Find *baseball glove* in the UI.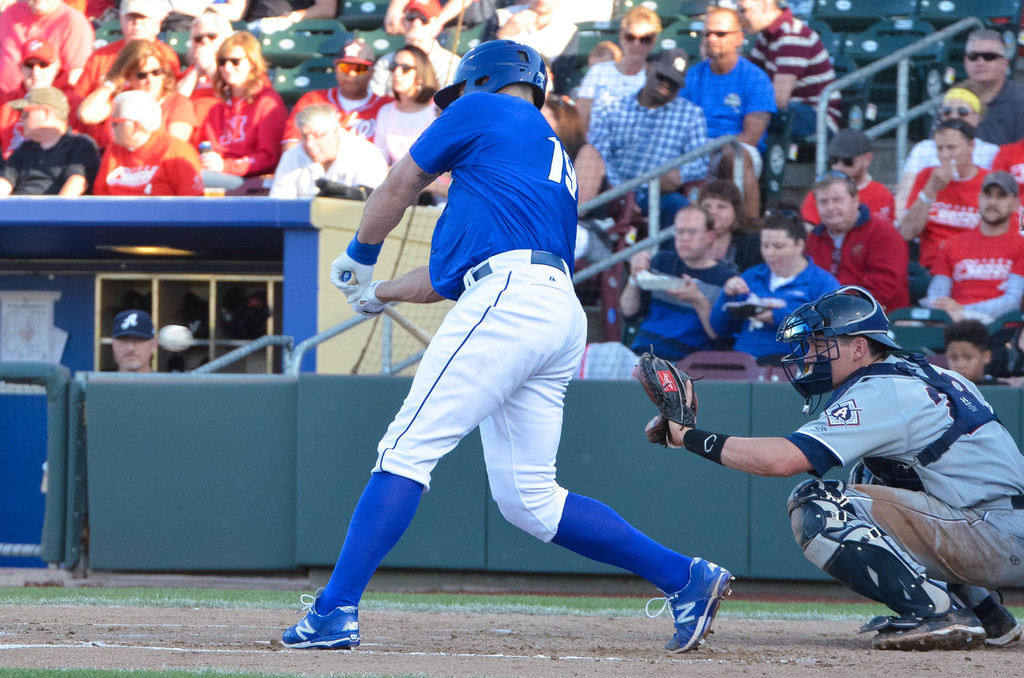
UI element at [x1=607, y1=344, x2=694, y2=442].
